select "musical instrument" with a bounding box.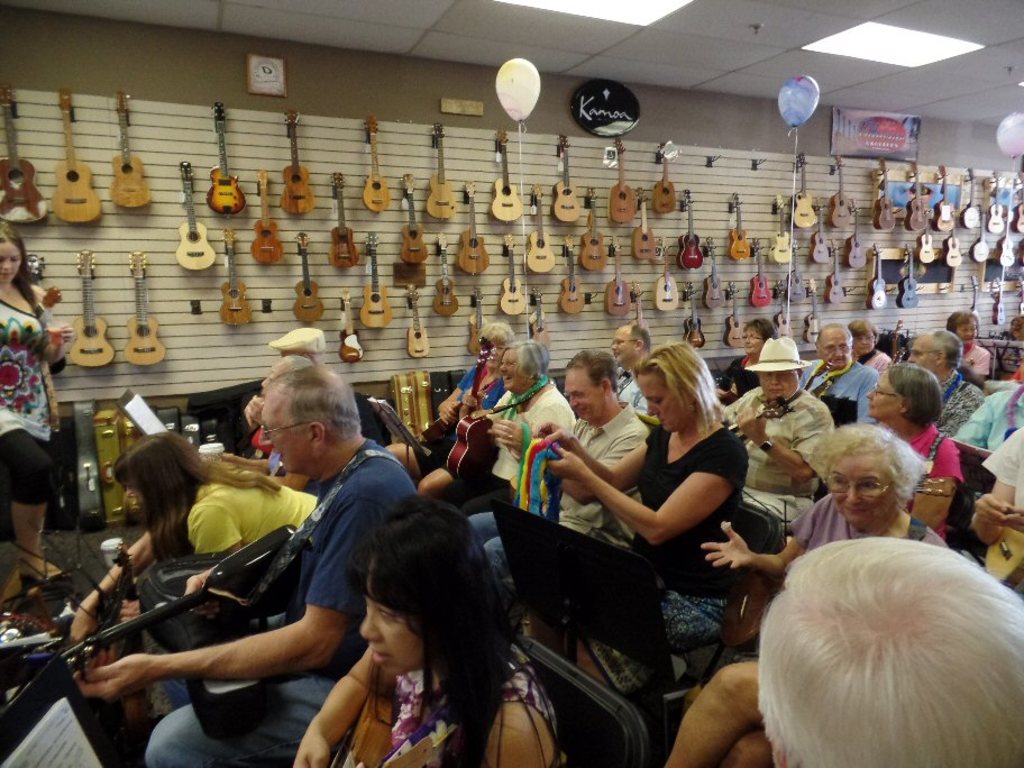
[652,144,678,214].
